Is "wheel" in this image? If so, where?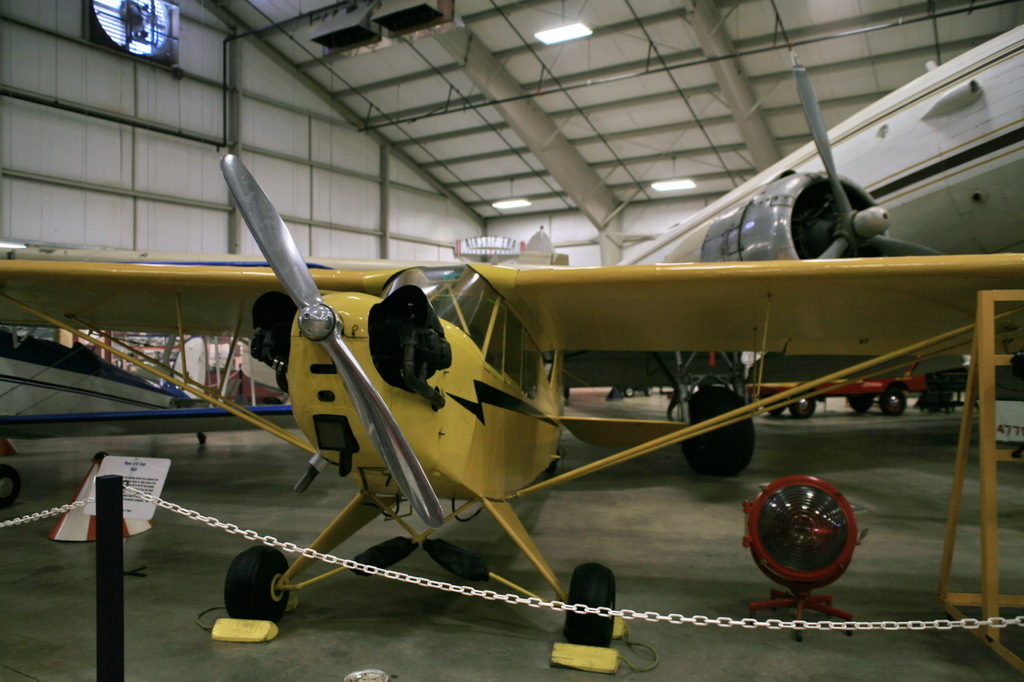
Yes, at {"left": 199, "top": 437, "right": 206, "bottom": 448}.
